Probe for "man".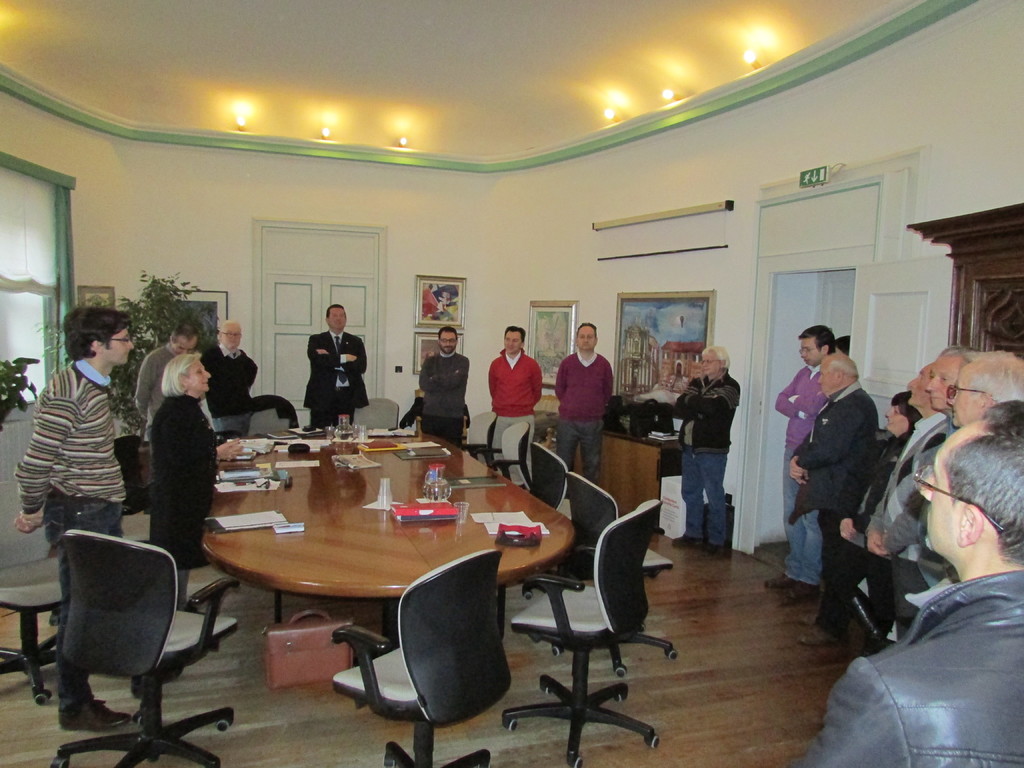
Probe result: bbox=[669, 342, 742, 558].
